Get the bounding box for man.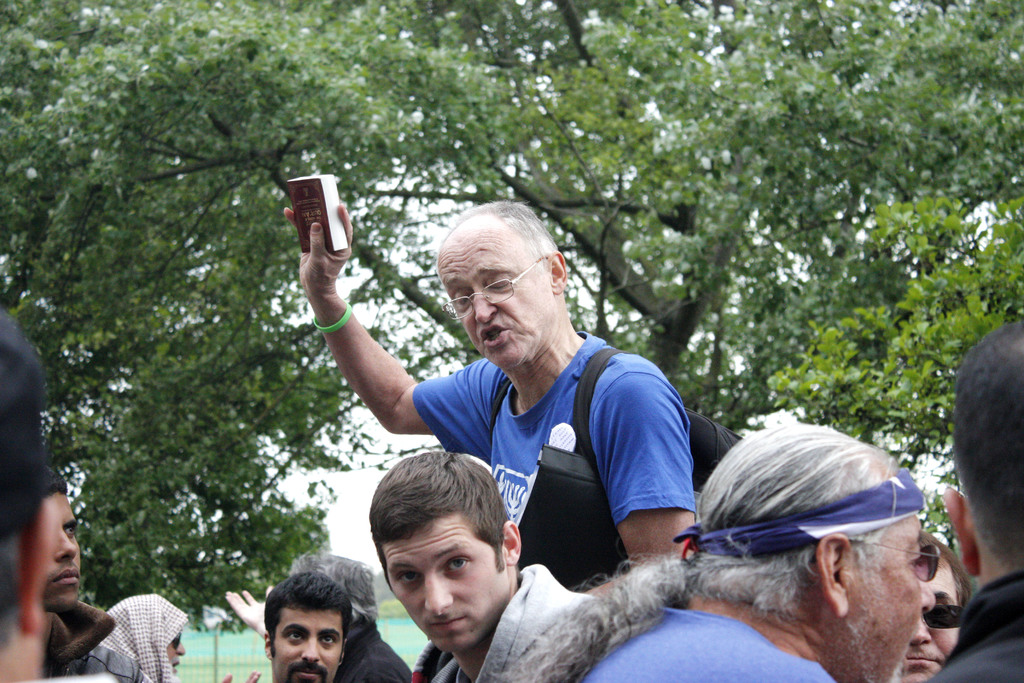
l=369, t=448, r=616, b=682.
